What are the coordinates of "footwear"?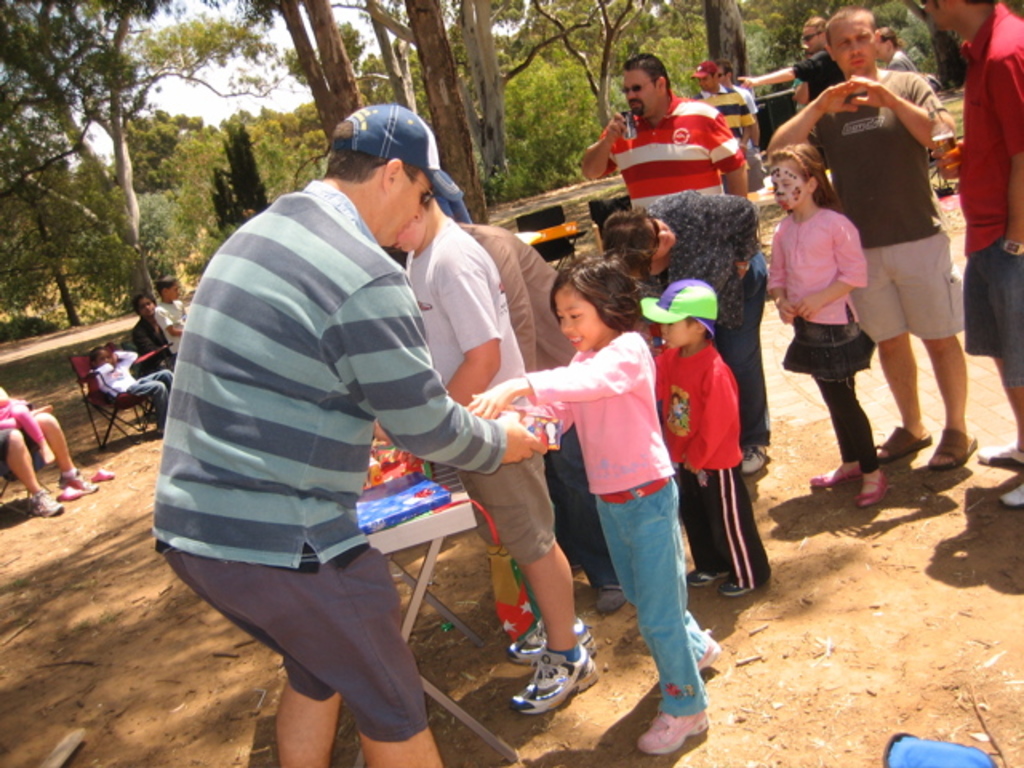
{"left": 640, "top": 715, "right": 712, "bottom": 755}.
